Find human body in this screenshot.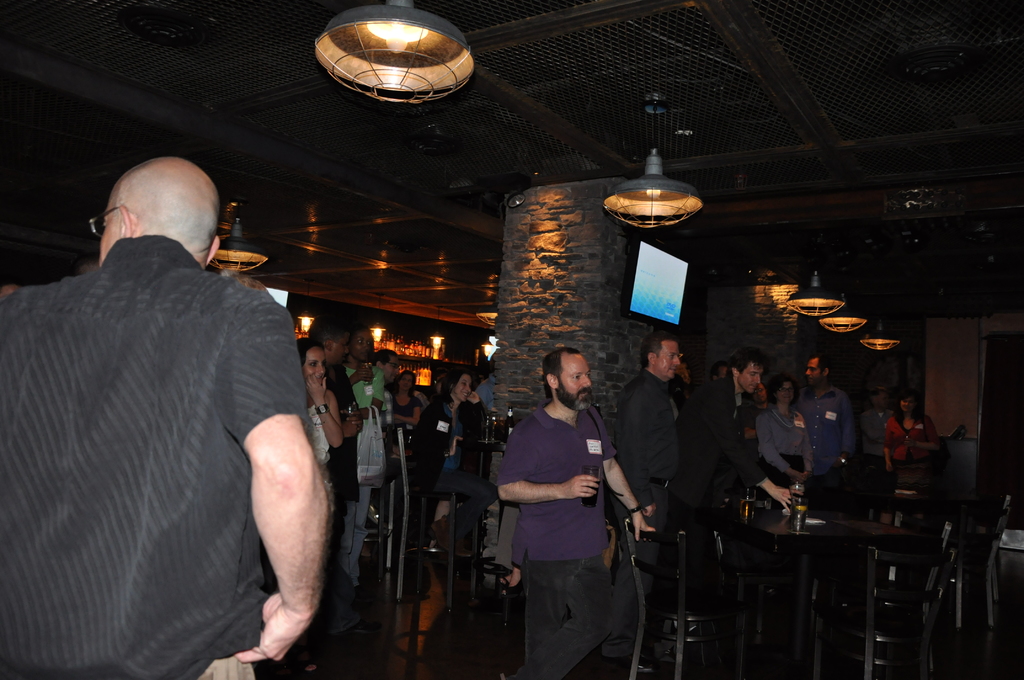
The bounding box for human body is (left=799, top=348, right=847, bottom=501).
